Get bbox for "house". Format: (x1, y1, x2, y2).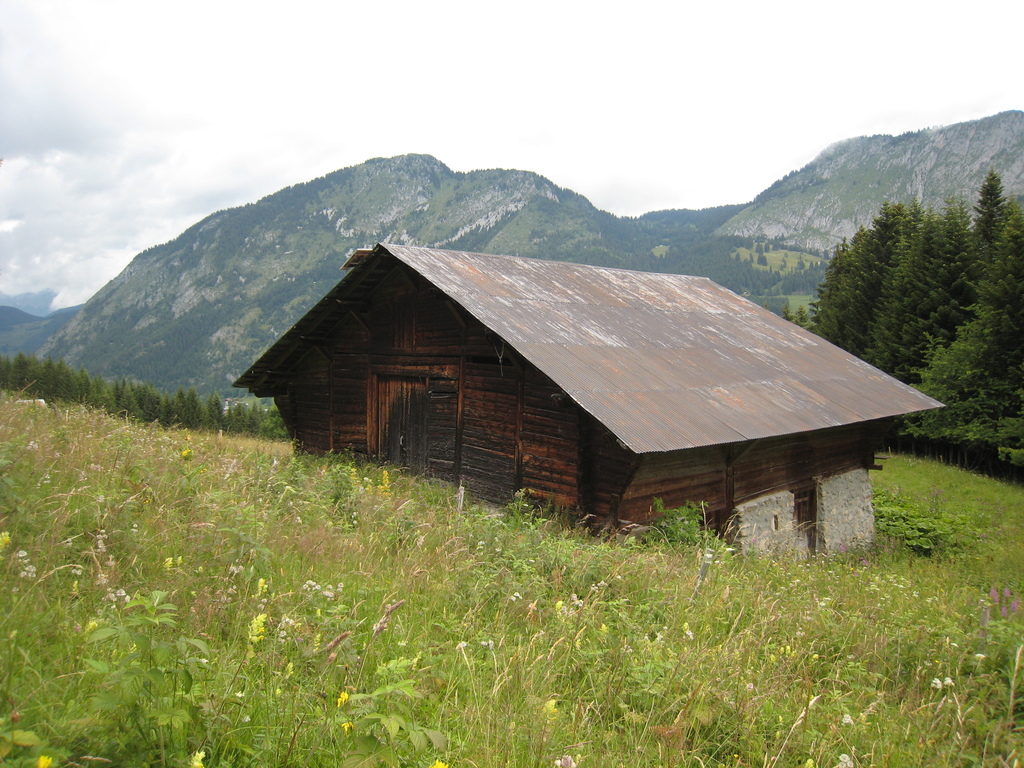
(273, 231, 920, 564).
